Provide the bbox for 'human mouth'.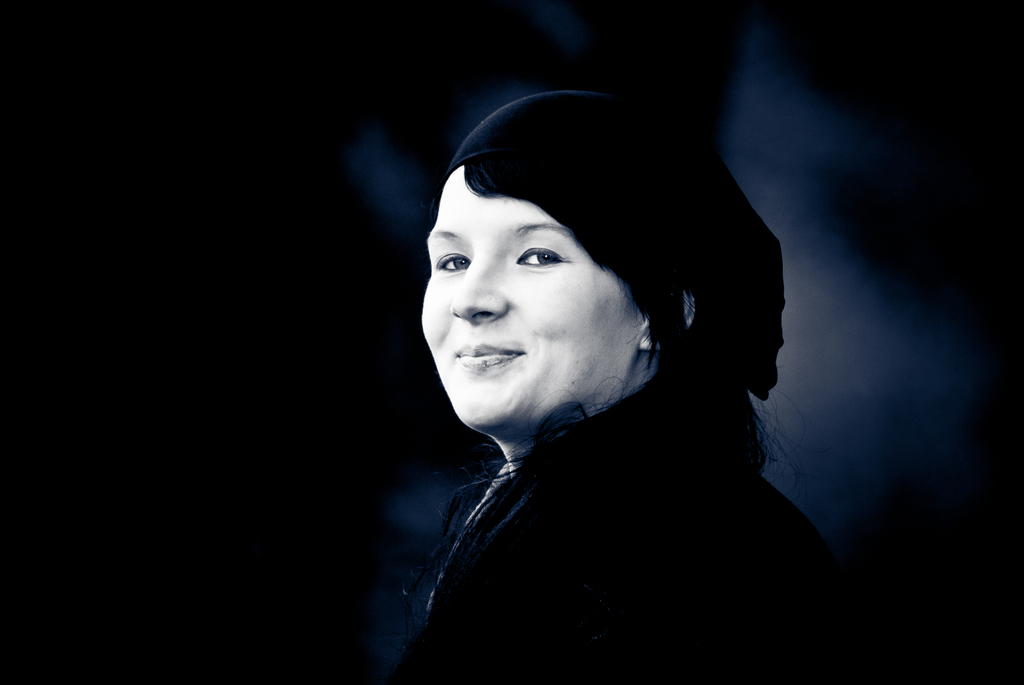
(left=452, top=341, right=525, bottom=370).
